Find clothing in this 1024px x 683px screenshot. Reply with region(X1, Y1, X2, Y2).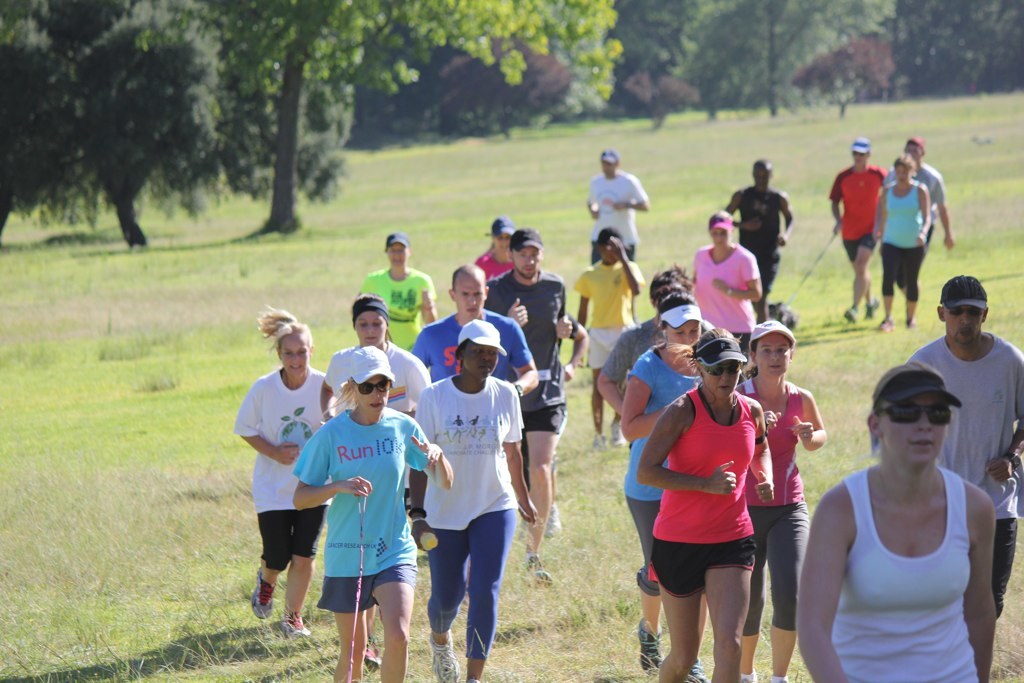
region(582, 161, 640, 260).
